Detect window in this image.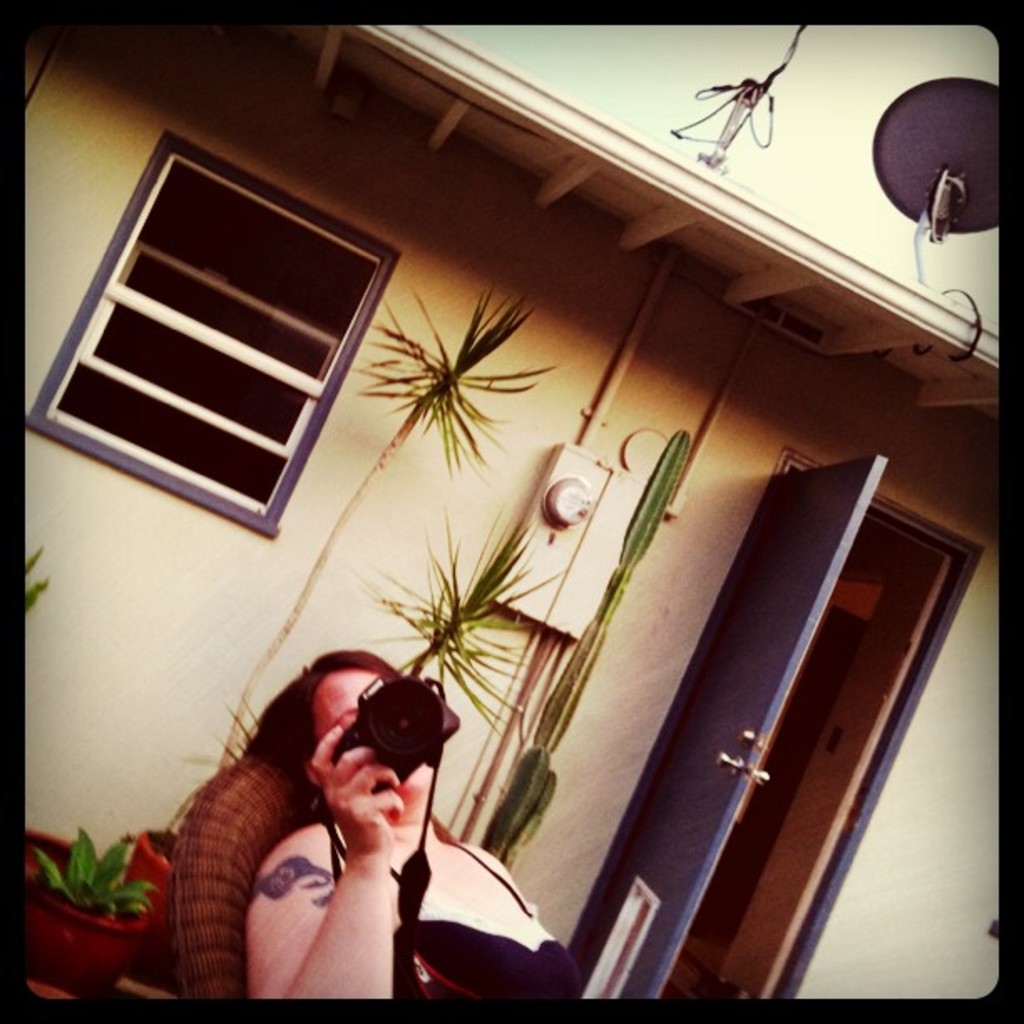
Detection: 28/142/405/556.
